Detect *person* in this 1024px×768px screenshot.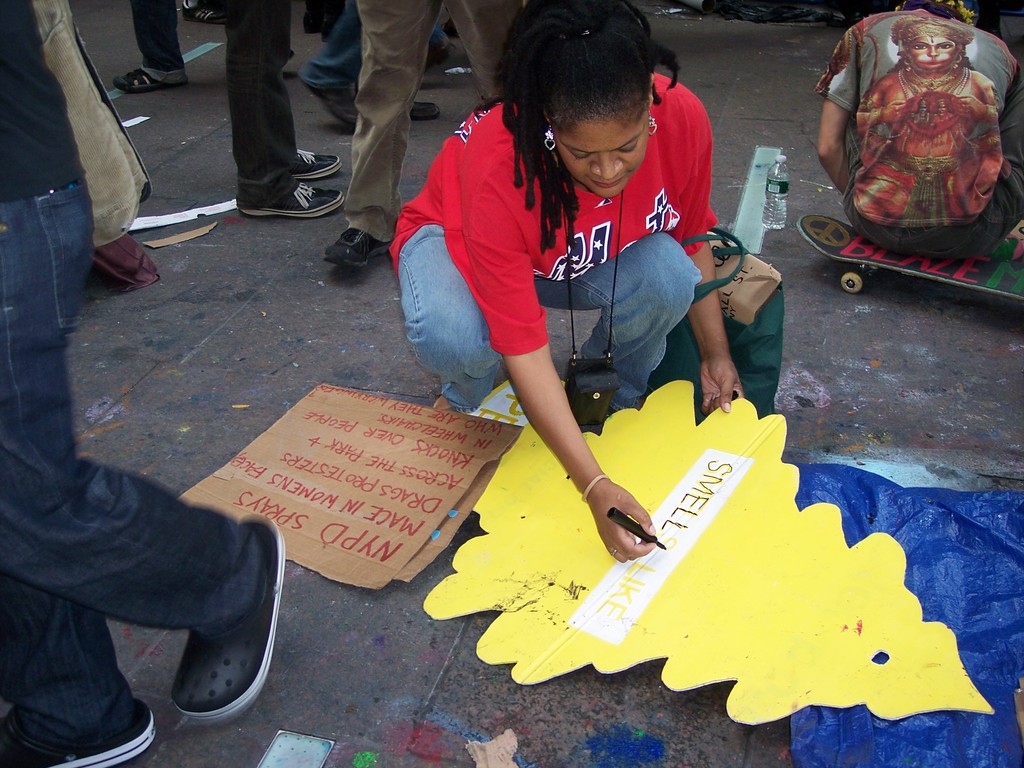
Detection: box(324, 0, 523, 262).
